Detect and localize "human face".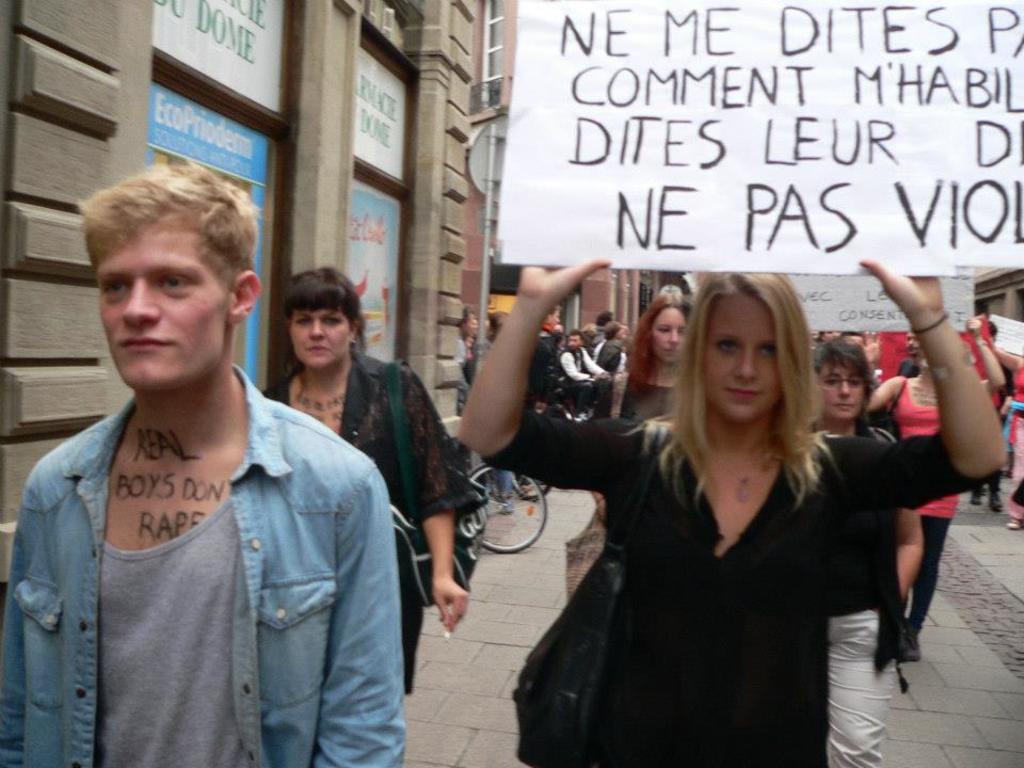
Localized at x1=548, y1=309, x2=562, y2=329.
